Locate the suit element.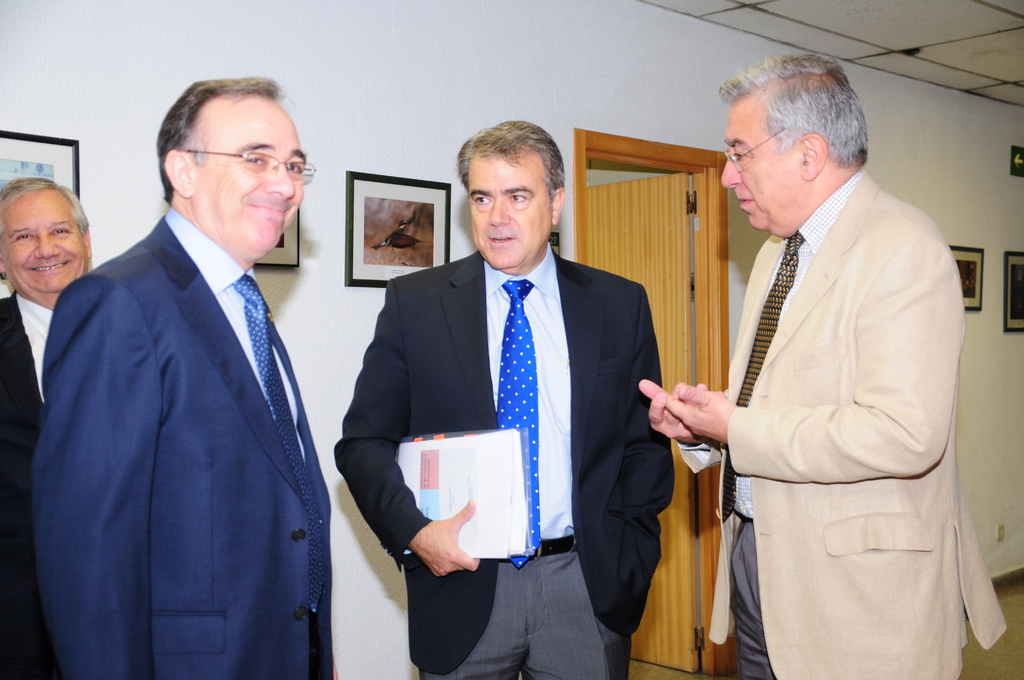
Element bbox: box(0, 288, 49, 679).
